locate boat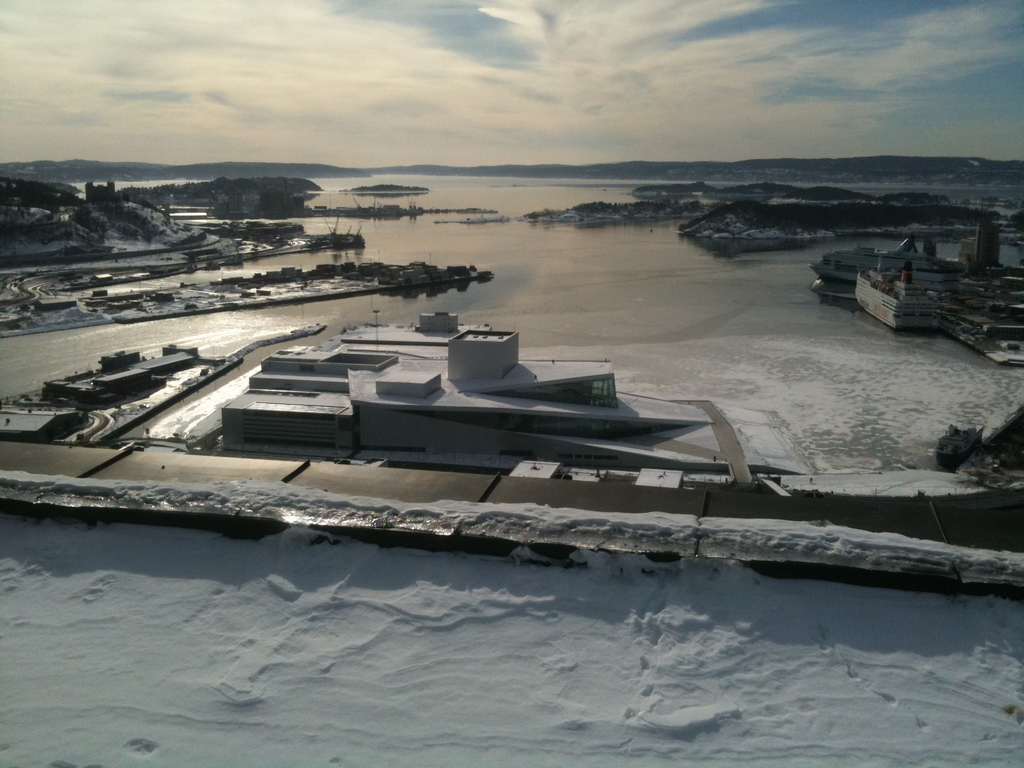
(left=851, top=264, right=943, bottom=337)
